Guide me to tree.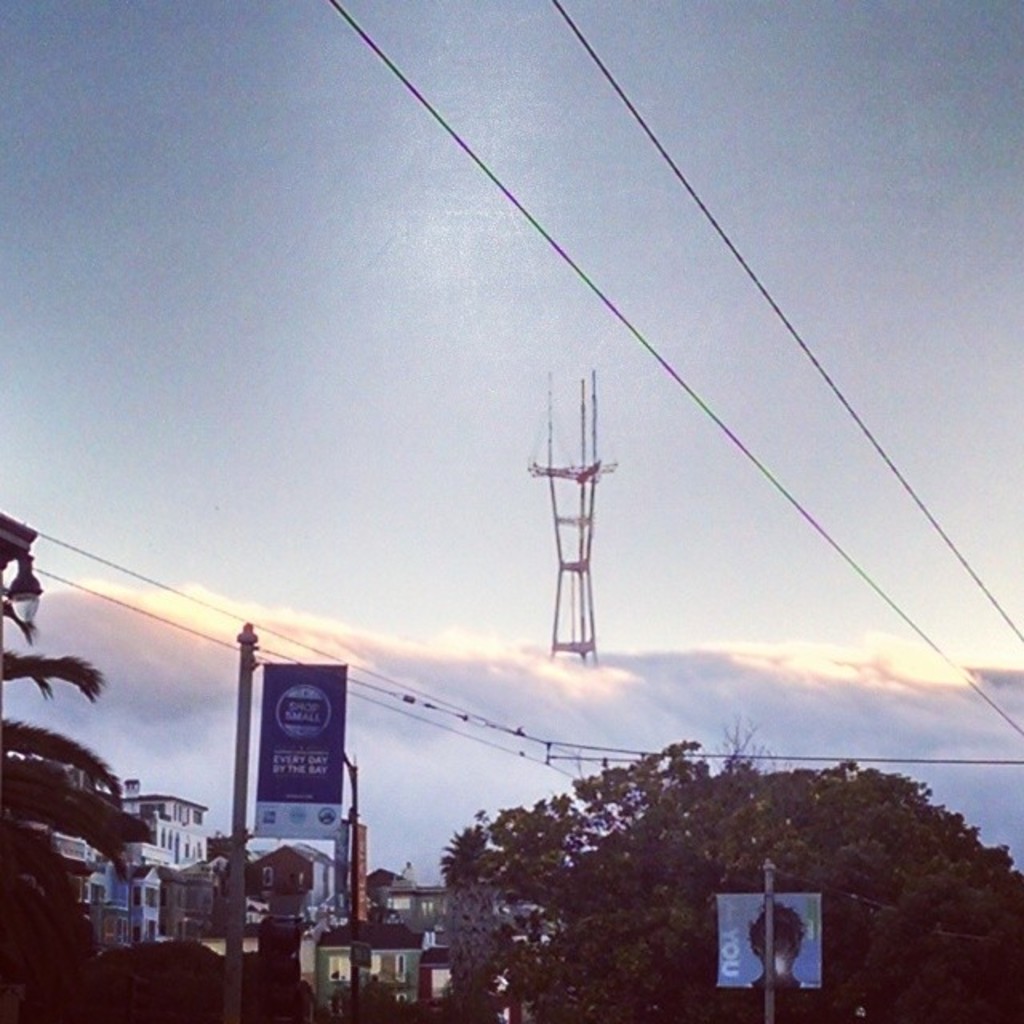
Guidance: 389 722 989 986.
